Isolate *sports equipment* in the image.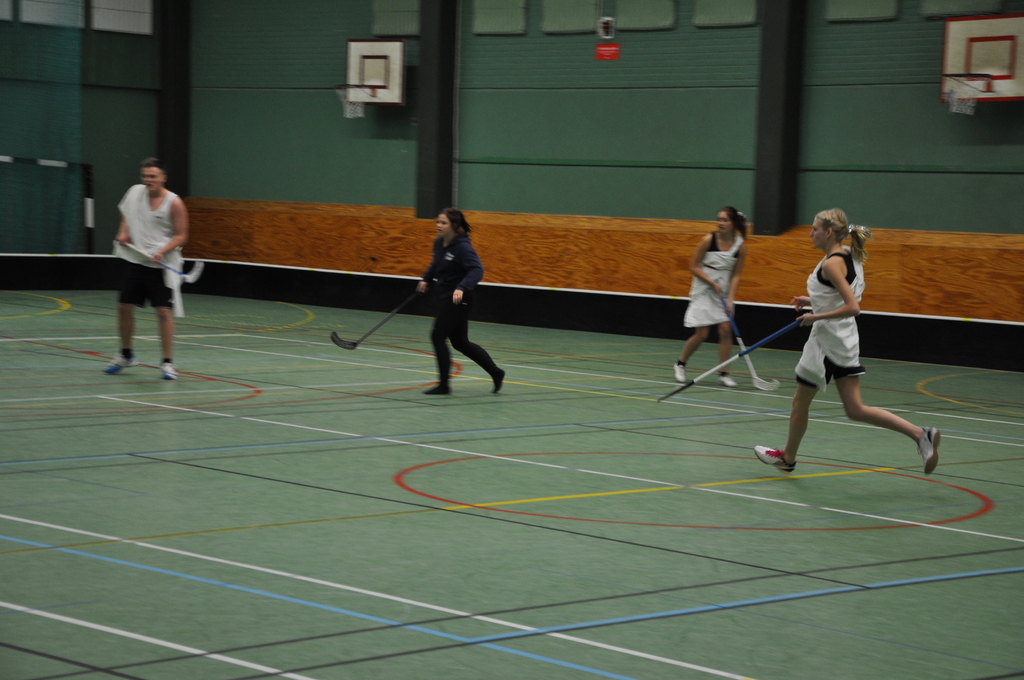
Isolated region: l=655, t=320, r=806, b=408.
